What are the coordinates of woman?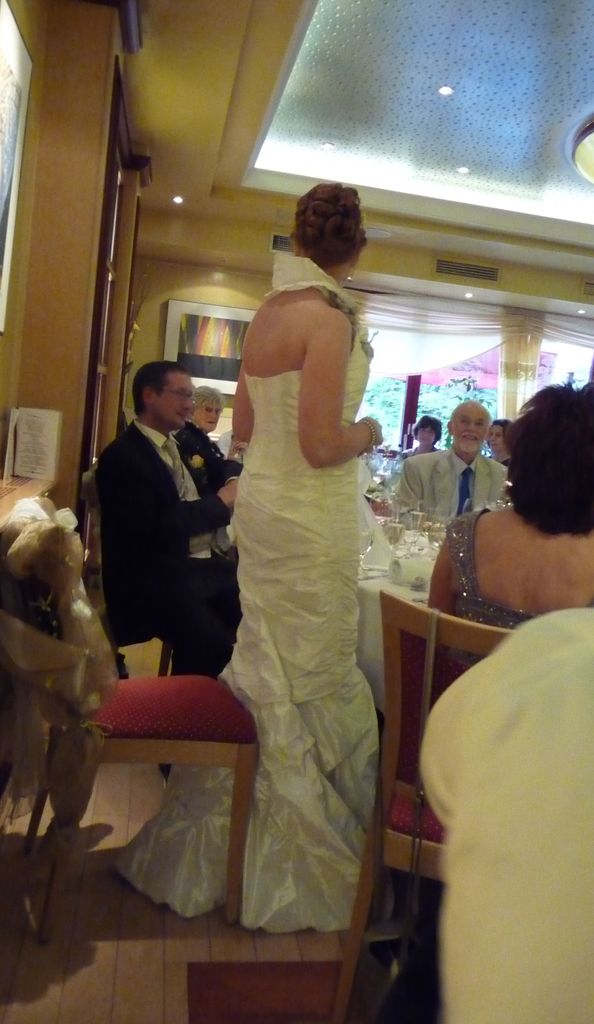
<box>148,179,385,966</box>.
